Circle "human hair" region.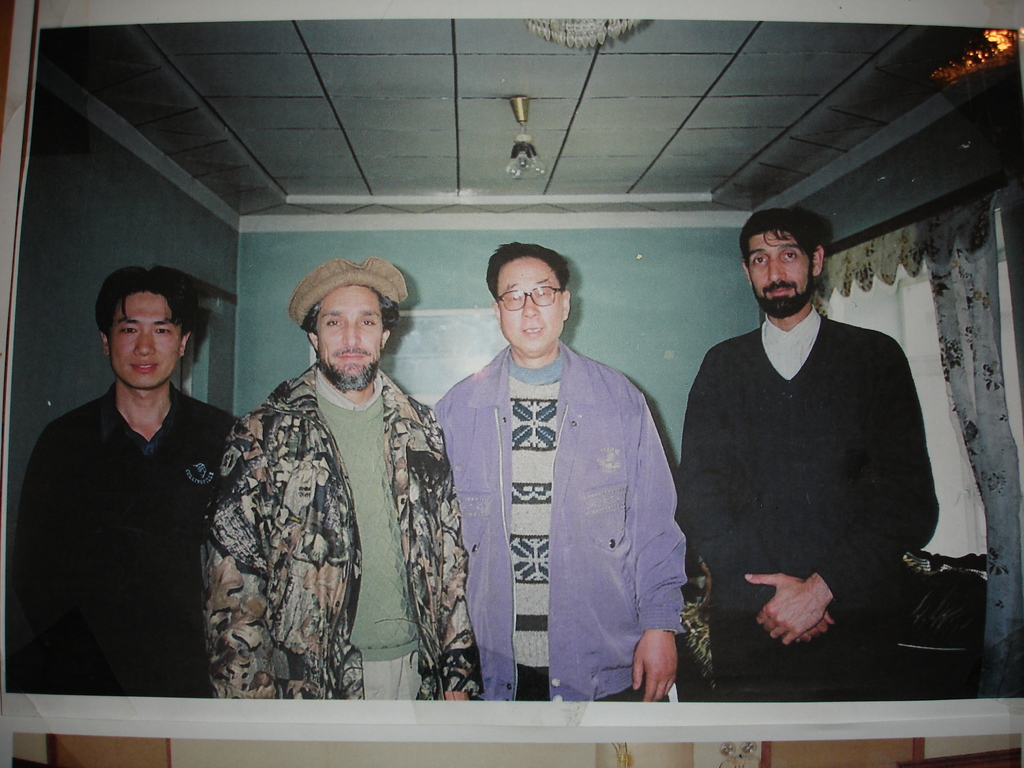
Region: (484, 243, 571, 304).
